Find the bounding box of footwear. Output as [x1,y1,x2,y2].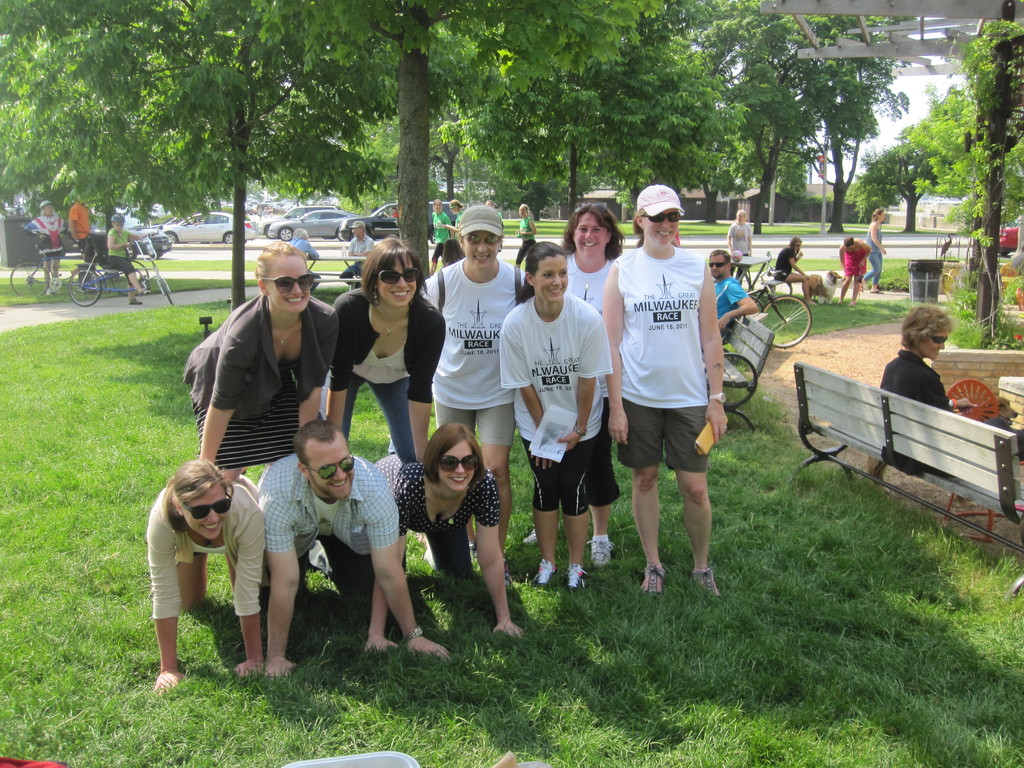
[523,527,538,548].
